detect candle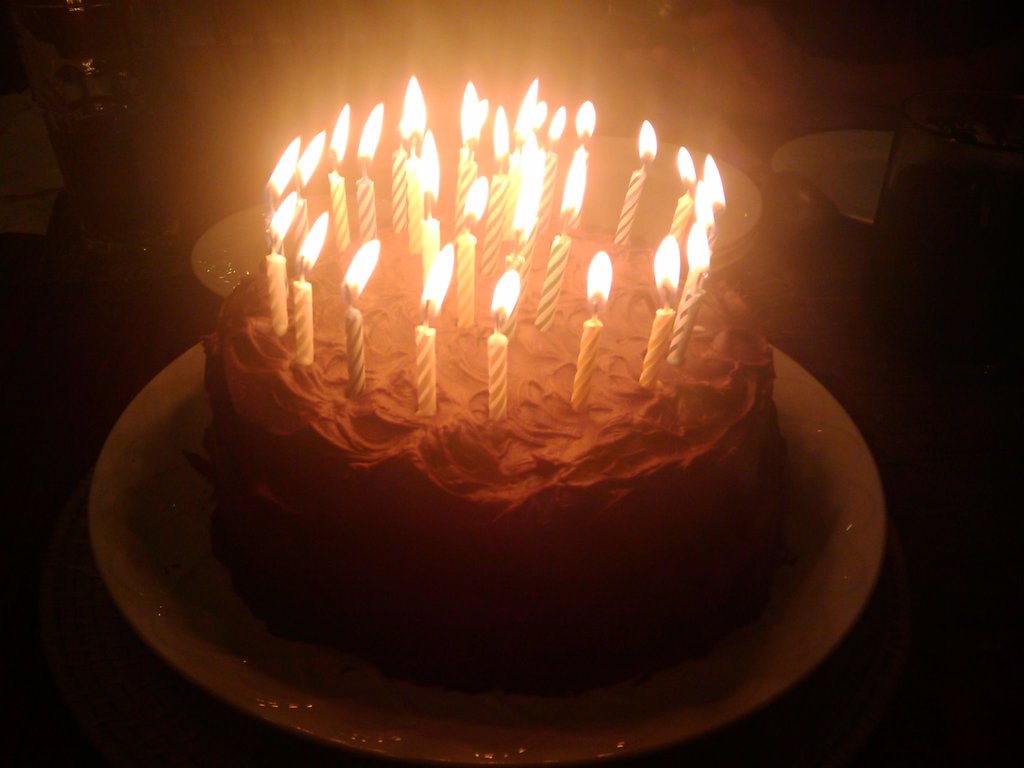
(539,196,575,322)
